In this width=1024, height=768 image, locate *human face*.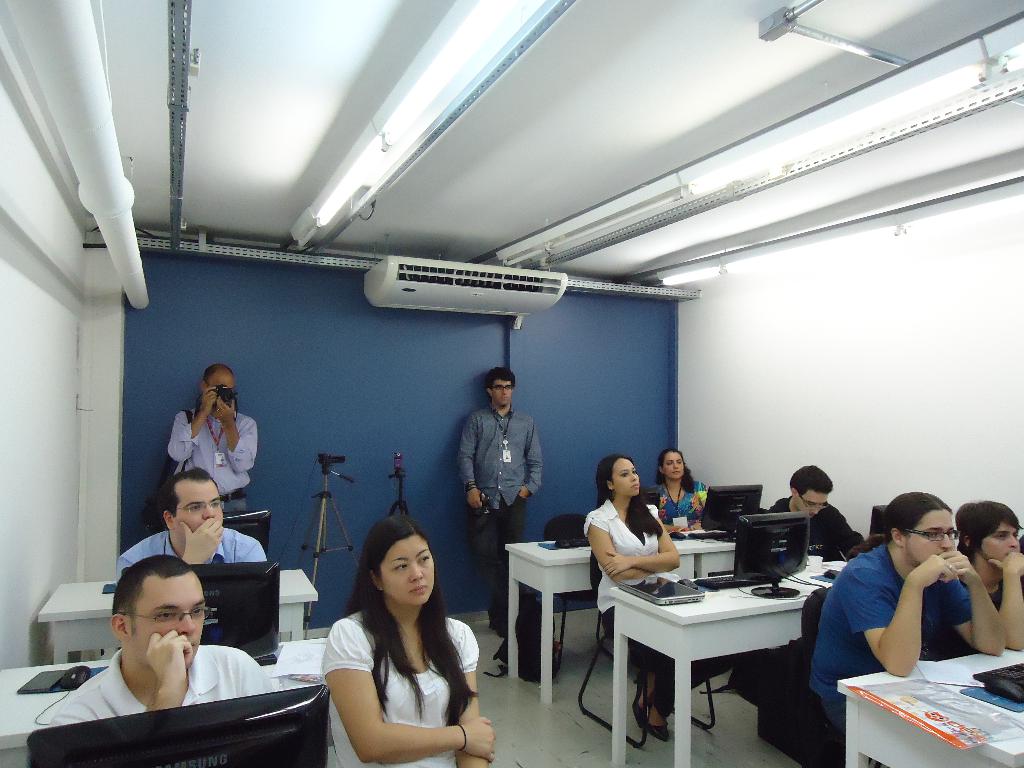
Bounding box: locate(614, 461, 643, 498).
